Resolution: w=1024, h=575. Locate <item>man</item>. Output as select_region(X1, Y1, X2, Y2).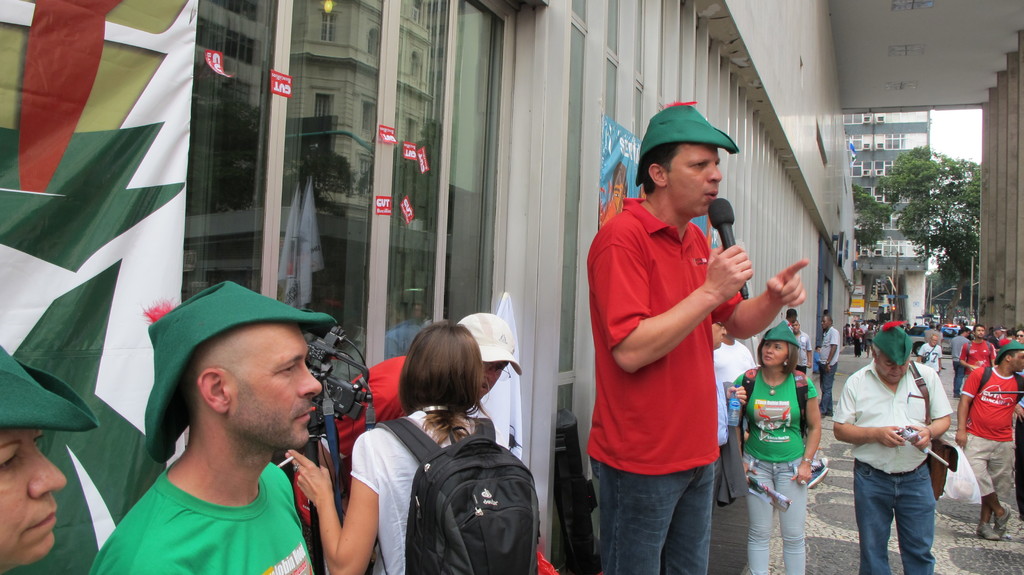
select_region(956, 323, 995, 375).
